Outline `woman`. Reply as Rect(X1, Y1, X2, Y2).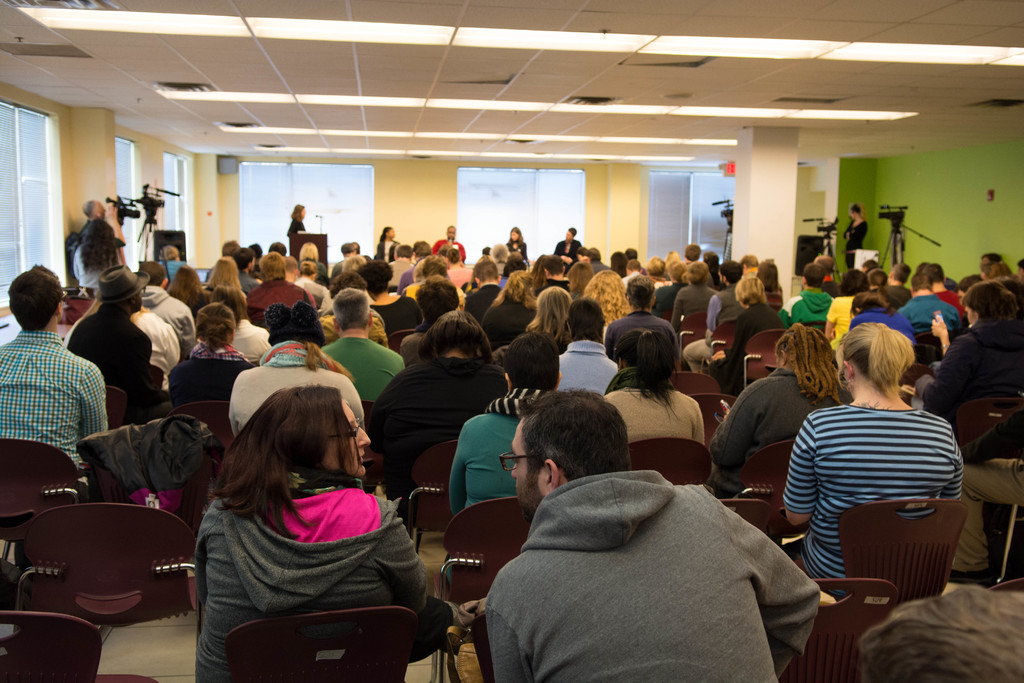
Rect(579, 262, 632, 320).
